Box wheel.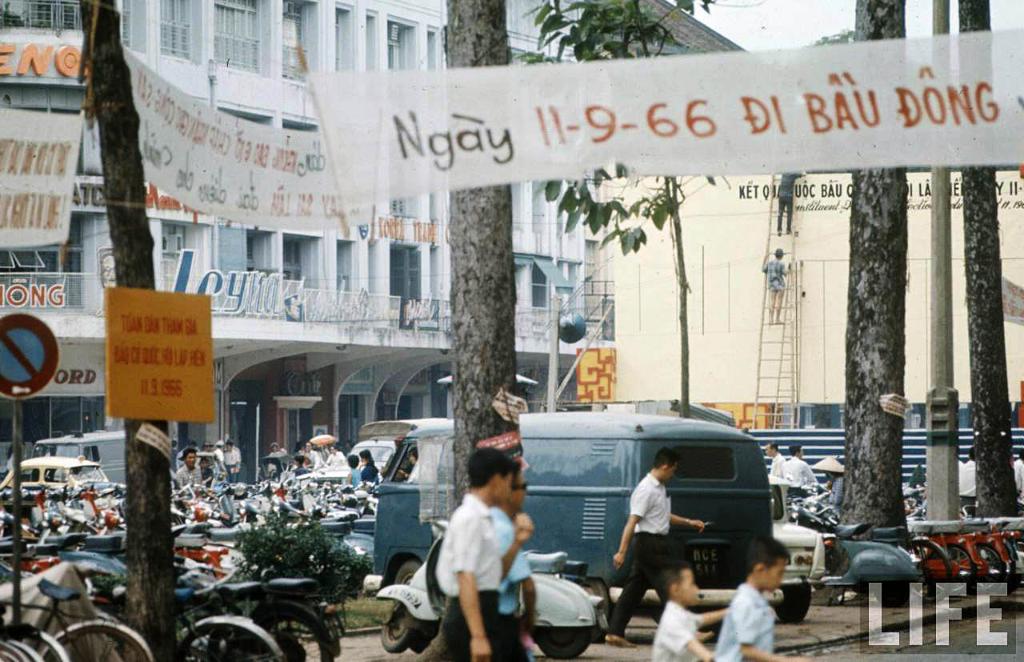
(x1=986, y1=542, x2=1010, y2=600).
